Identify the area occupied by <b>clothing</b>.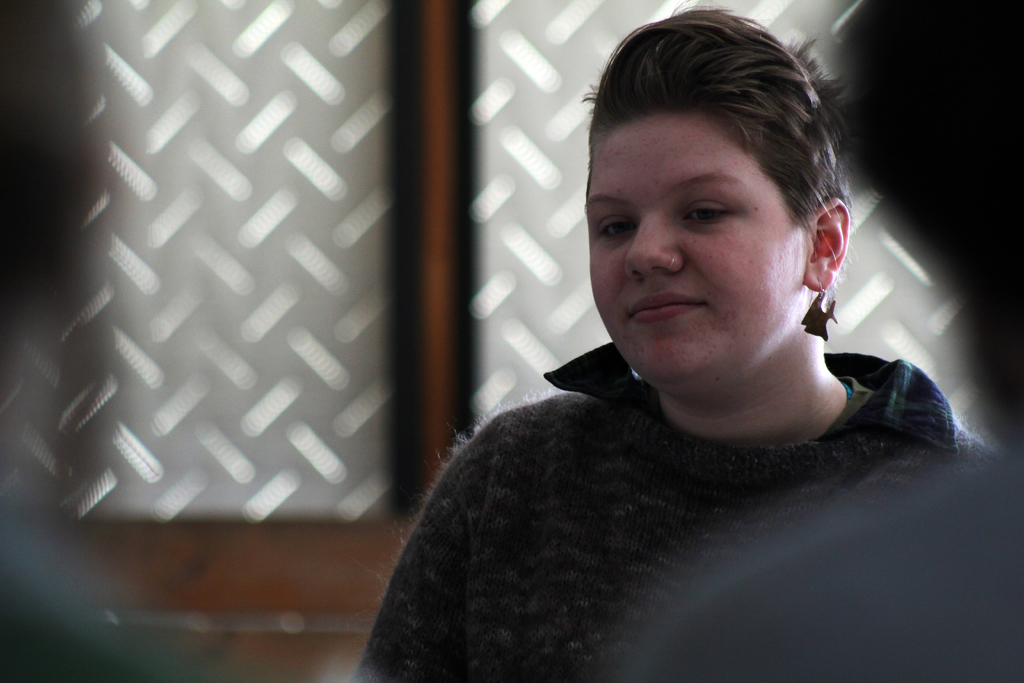
Area: [347,342,999,682].
